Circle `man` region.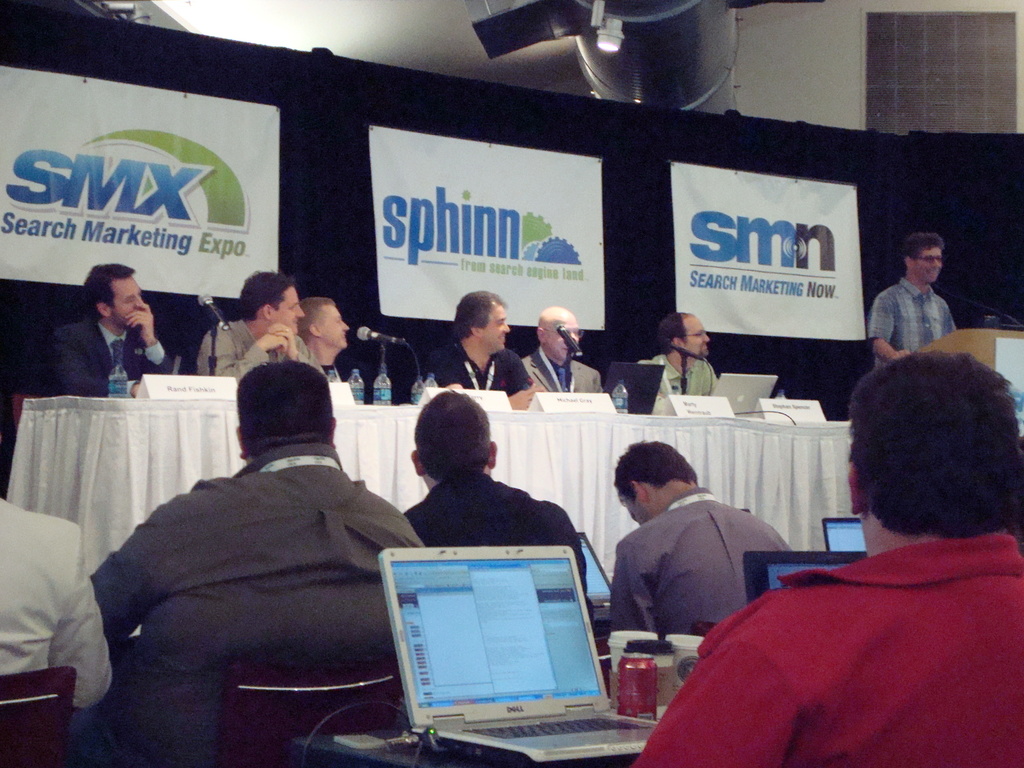
Region: (195,270,324,388).
